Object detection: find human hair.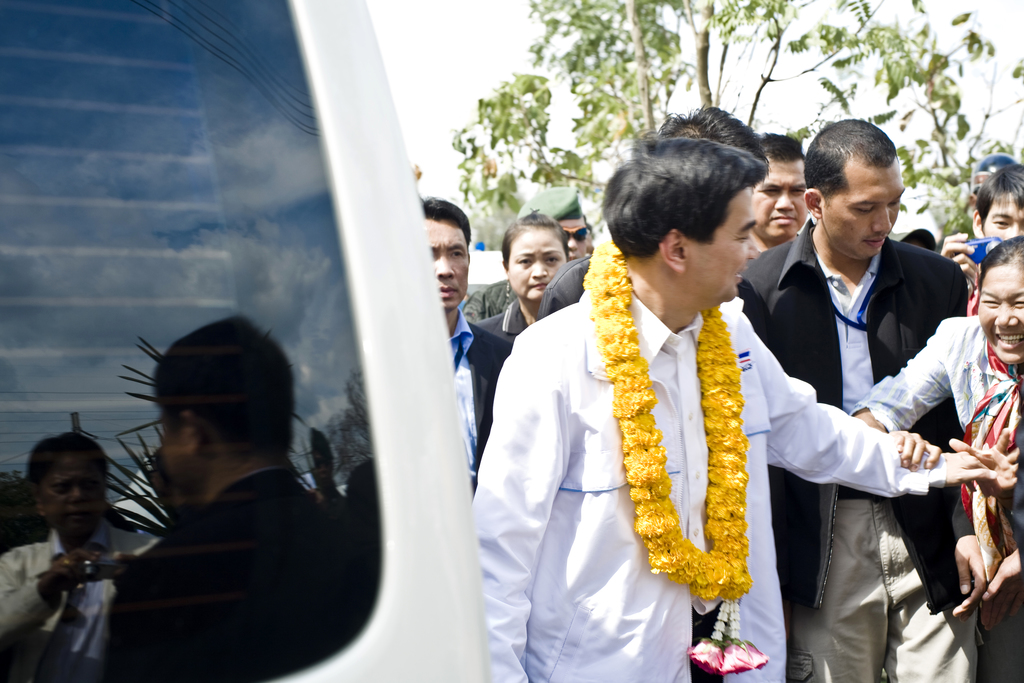
804/113/904/199.
